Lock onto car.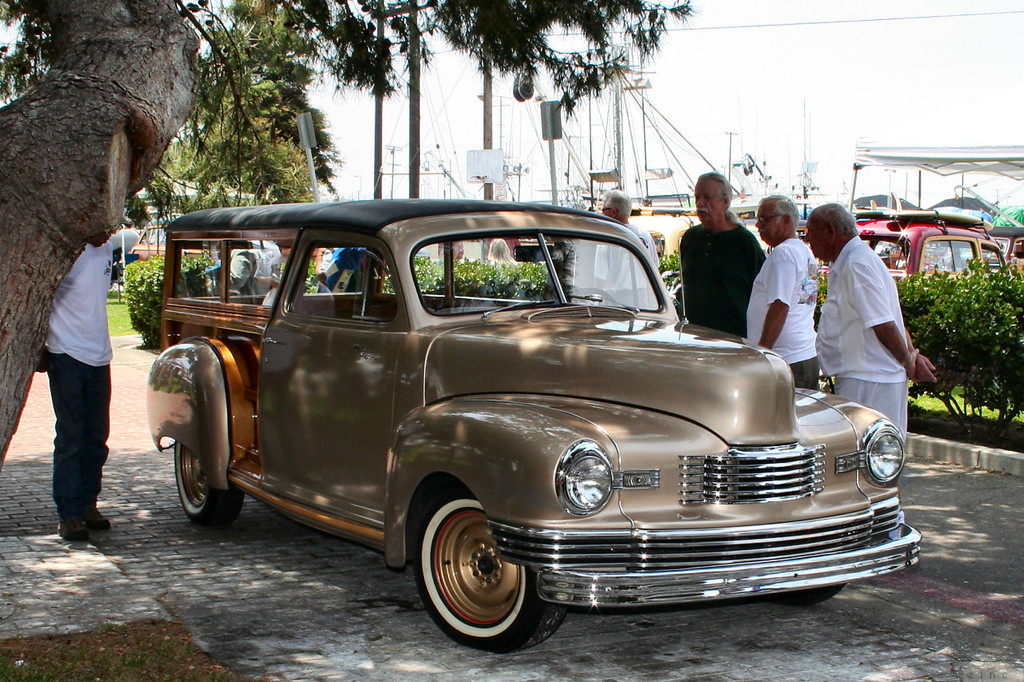
Locked: (818,211,1023,304).
